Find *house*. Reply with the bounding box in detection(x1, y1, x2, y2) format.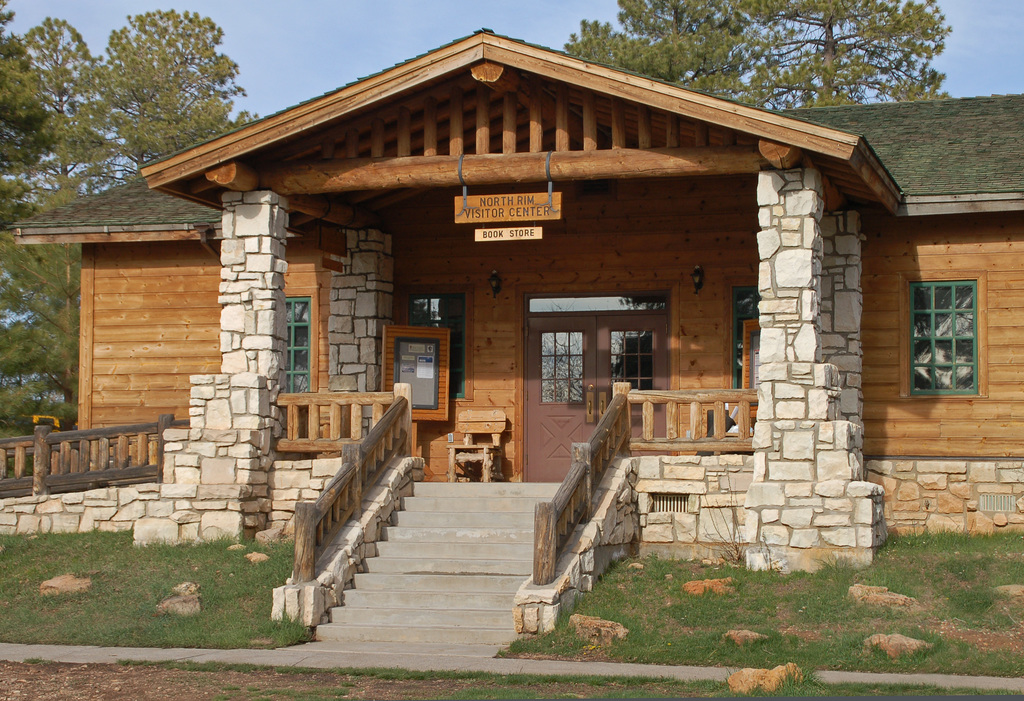
detection(4, 28, 1023, 531).
